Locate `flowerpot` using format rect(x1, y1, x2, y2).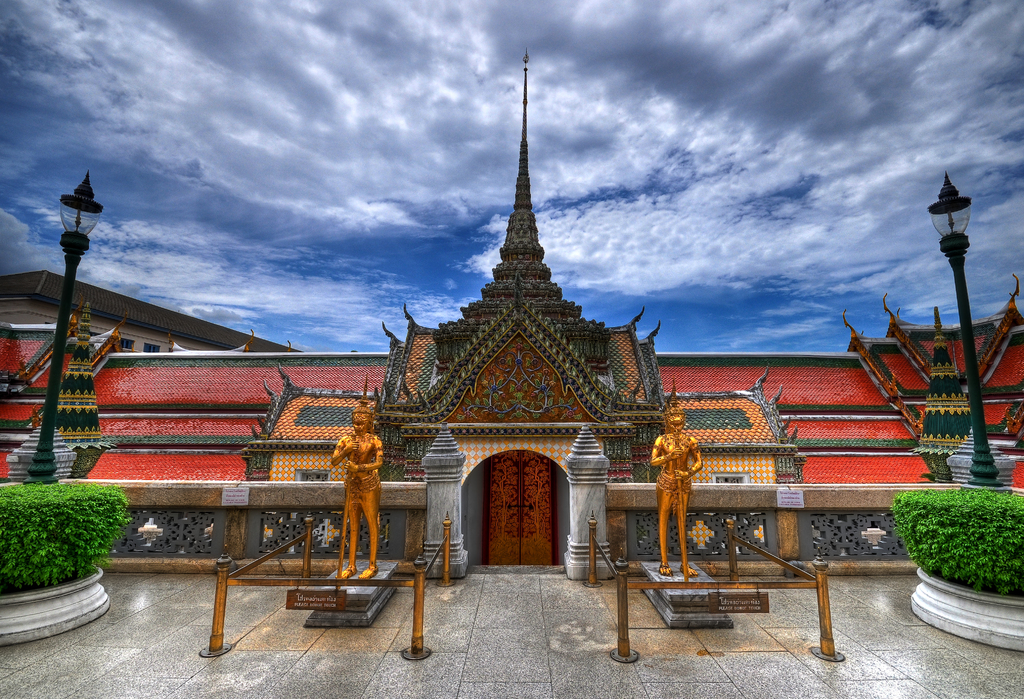
rect(0, 564, 111, 650).
